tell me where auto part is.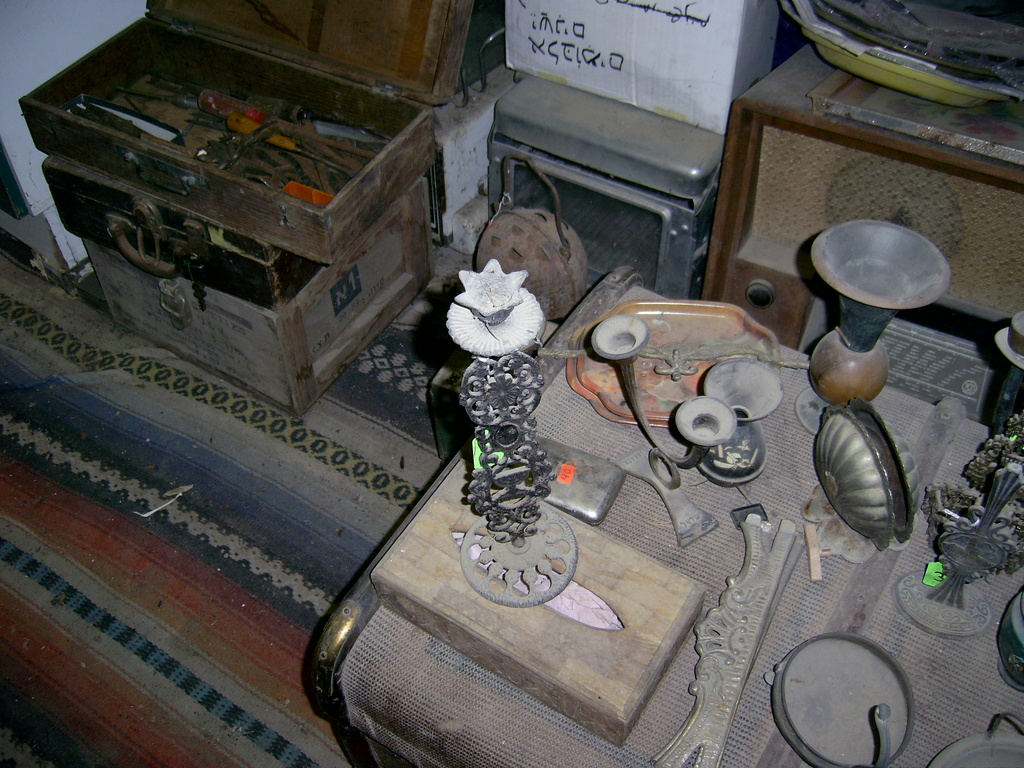
auto part is at bbox=(662, 395, 730, 472).
